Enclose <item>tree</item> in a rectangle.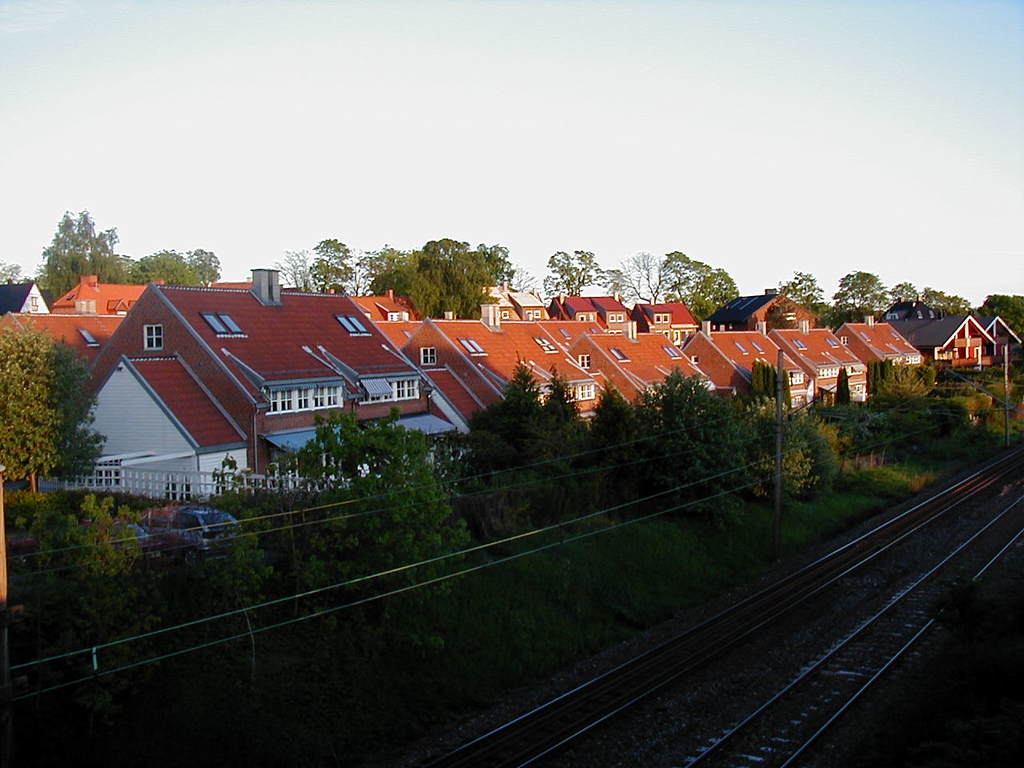
[429,407,587,559].
